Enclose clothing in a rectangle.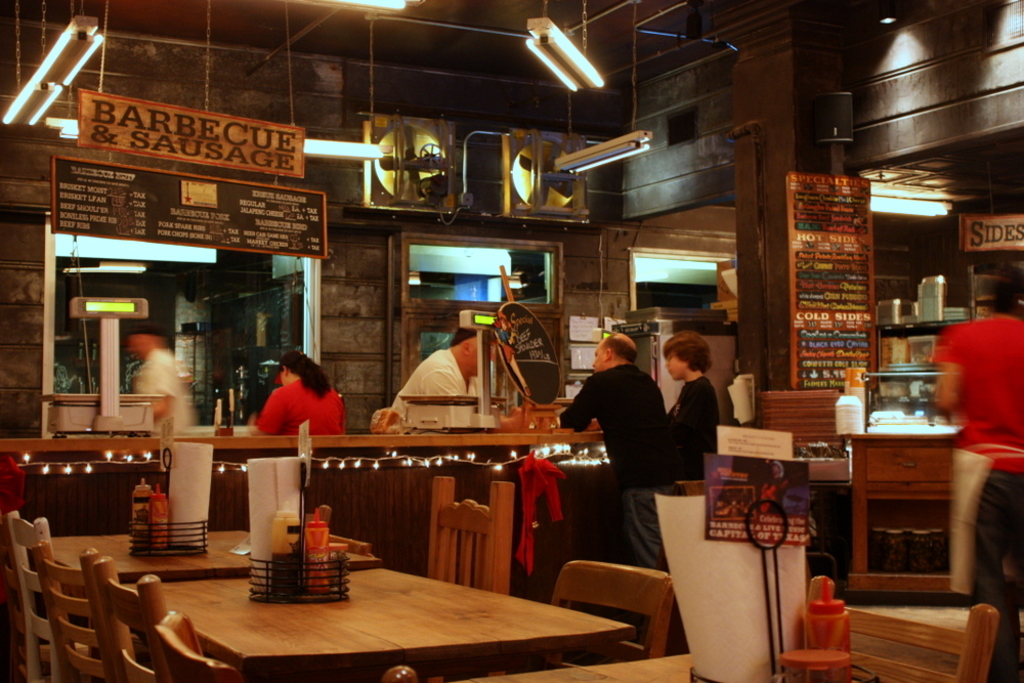
crop(257, 360, 345, 439).
